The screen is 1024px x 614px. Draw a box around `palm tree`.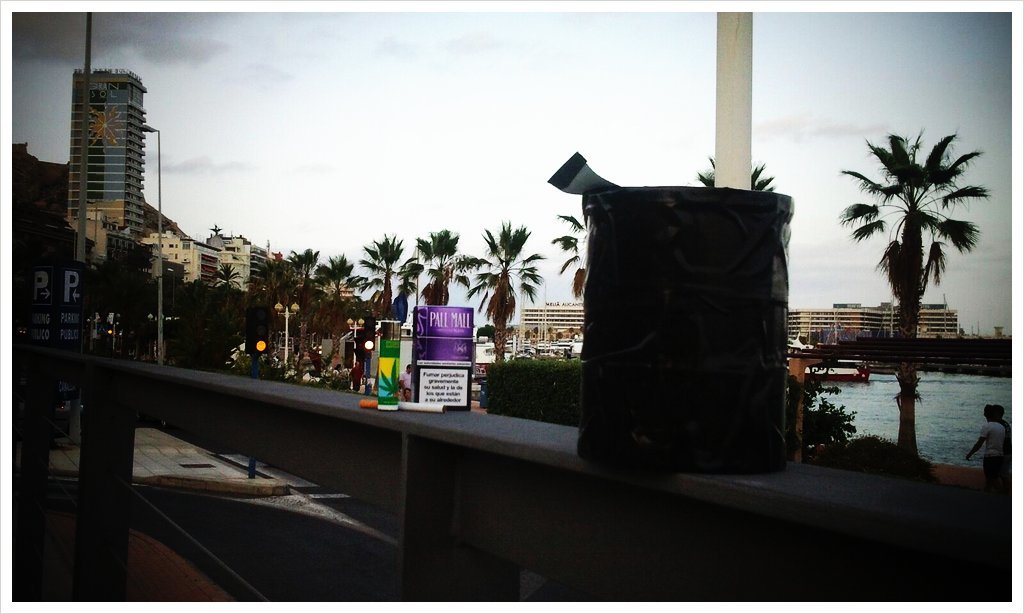
l=835, t=124, r=992, b=387.
